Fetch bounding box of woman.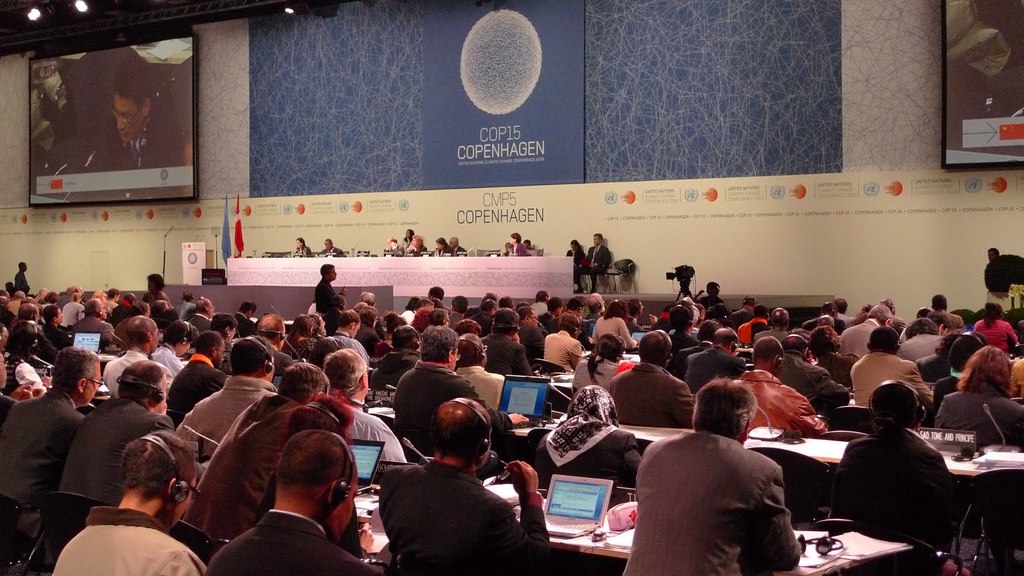
Bbox: x1=829 y1=378 x2=952 y2=569.
